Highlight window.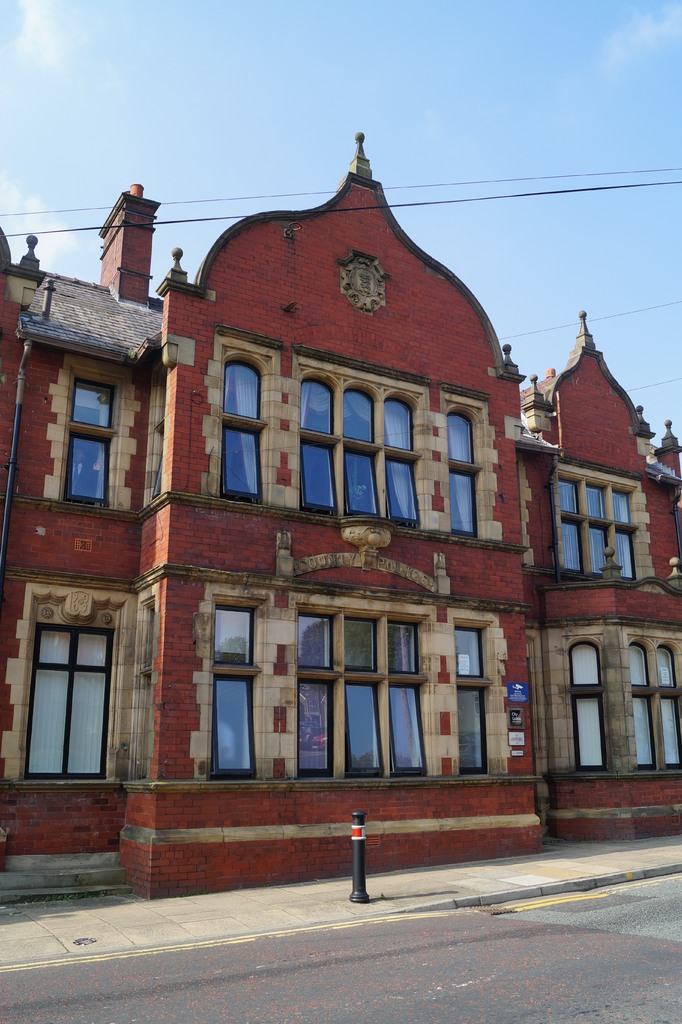
Highlighted region: bbox=(663, 646, 681, 771).
